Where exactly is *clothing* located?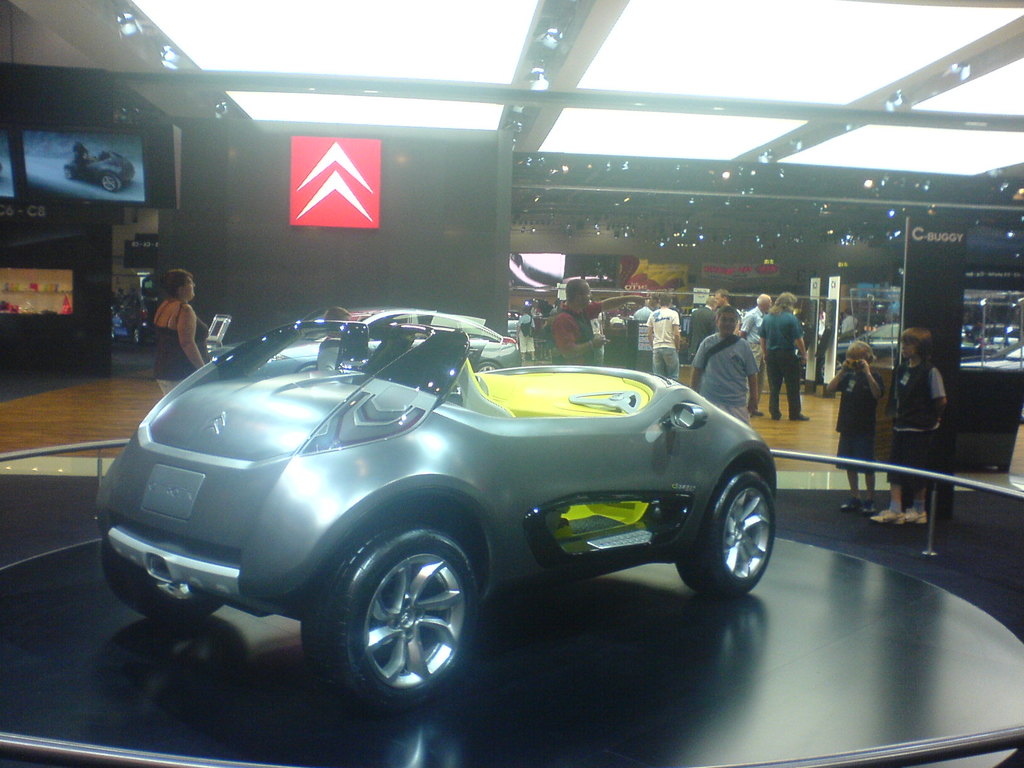
Its bounding box is <region>892, 366, 944, 479</region>.
